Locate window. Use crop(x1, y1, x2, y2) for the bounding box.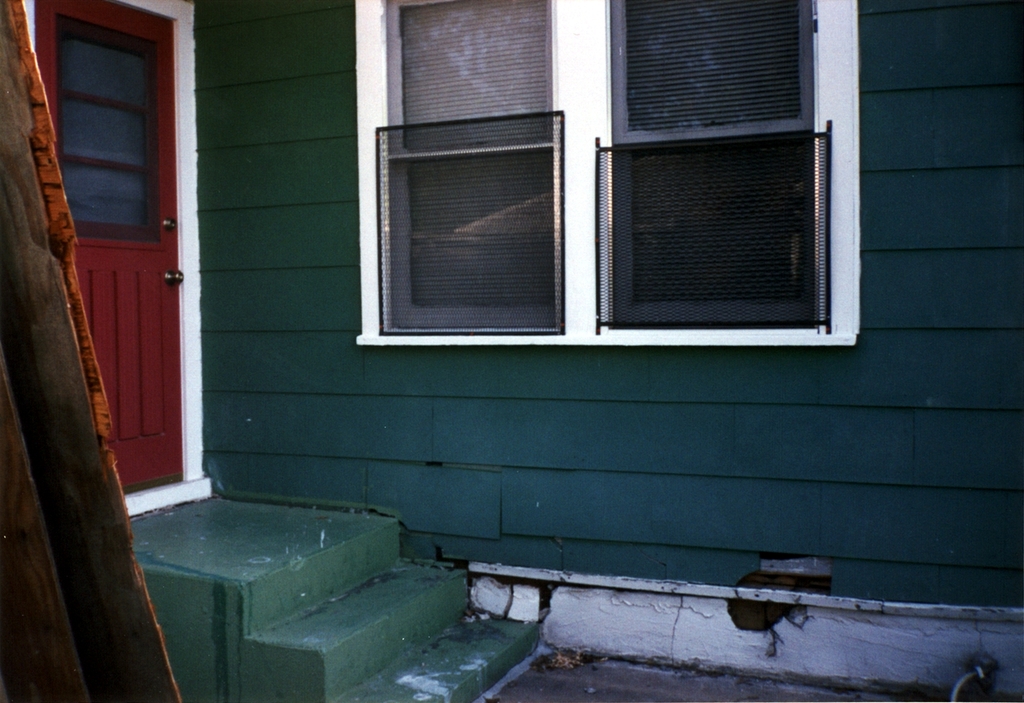
crop(587, 0, 861, 352).
